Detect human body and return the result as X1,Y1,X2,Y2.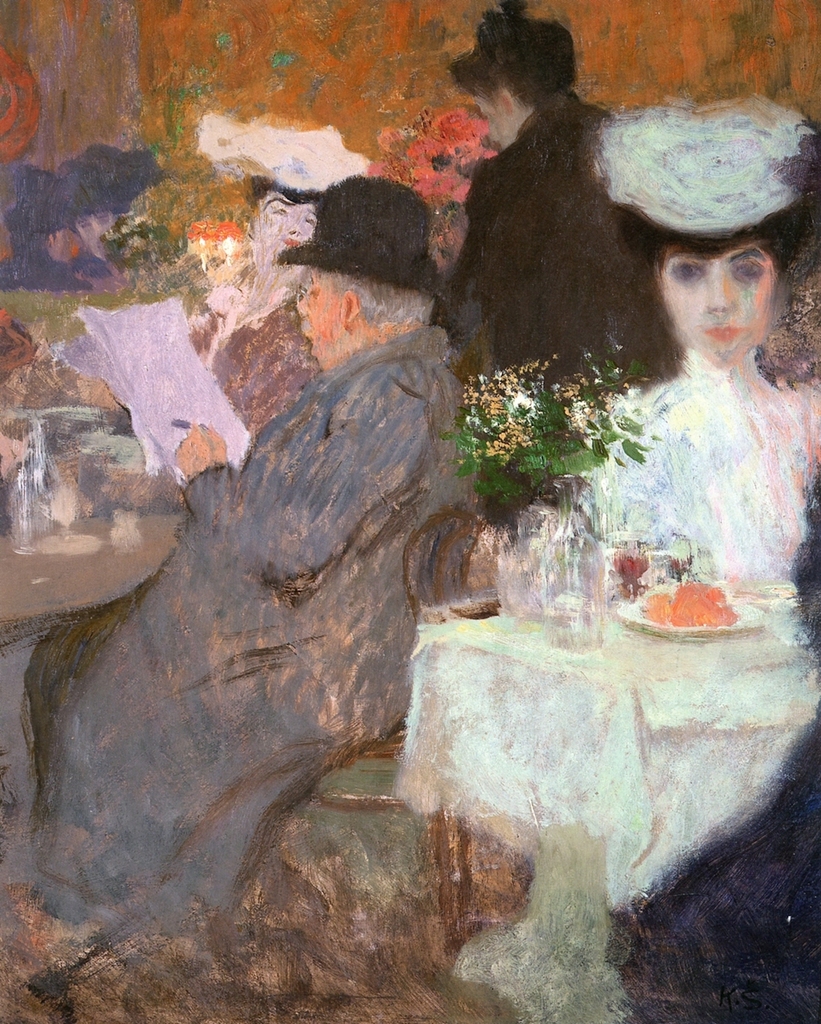
405,223,820,1017.
